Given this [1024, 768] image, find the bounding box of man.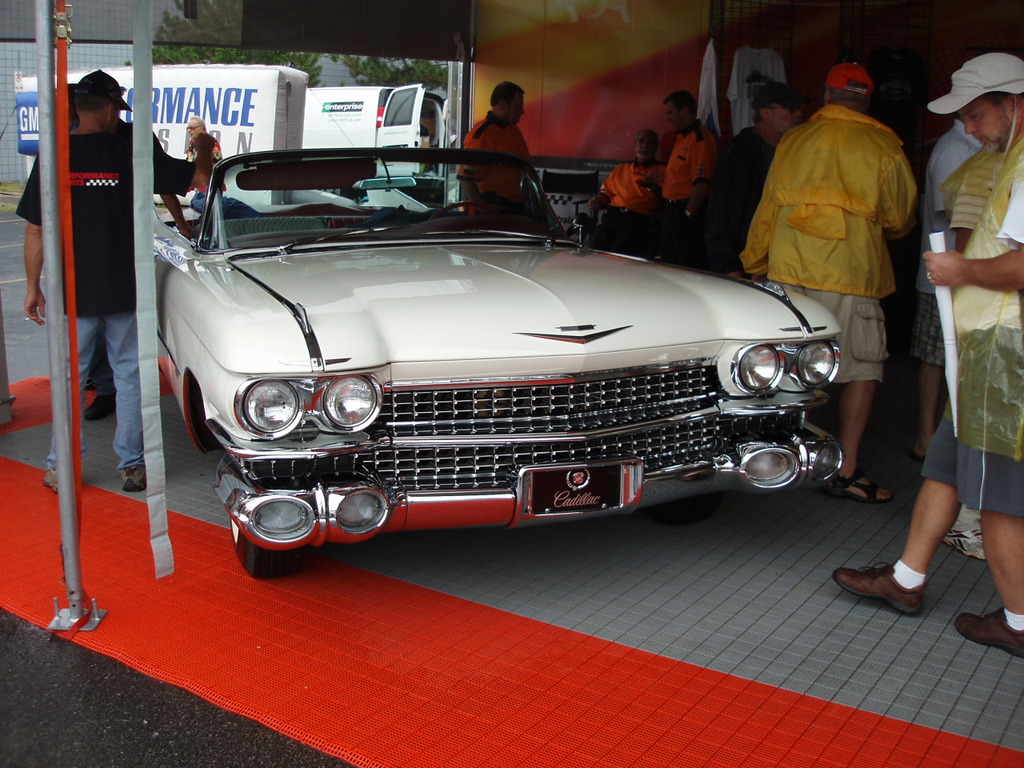
(left=23, top=69, right=210, bottom=495).
